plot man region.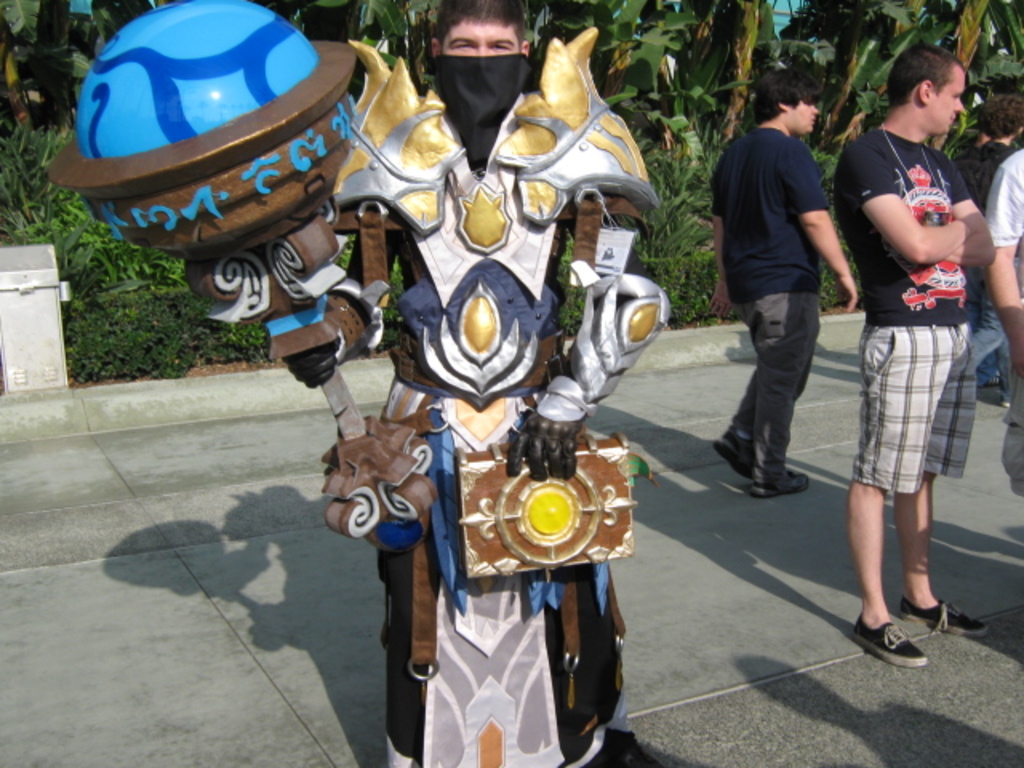
Plotted at rect(714, 83, 858, 506).
